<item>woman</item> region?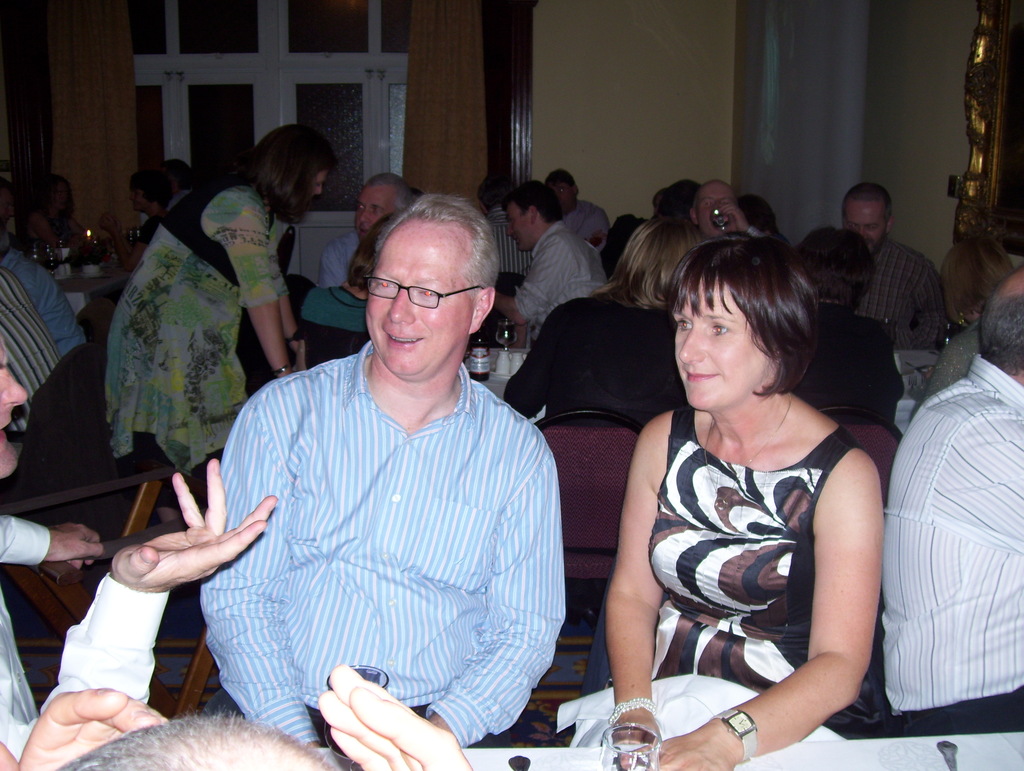
90:168:172:306
